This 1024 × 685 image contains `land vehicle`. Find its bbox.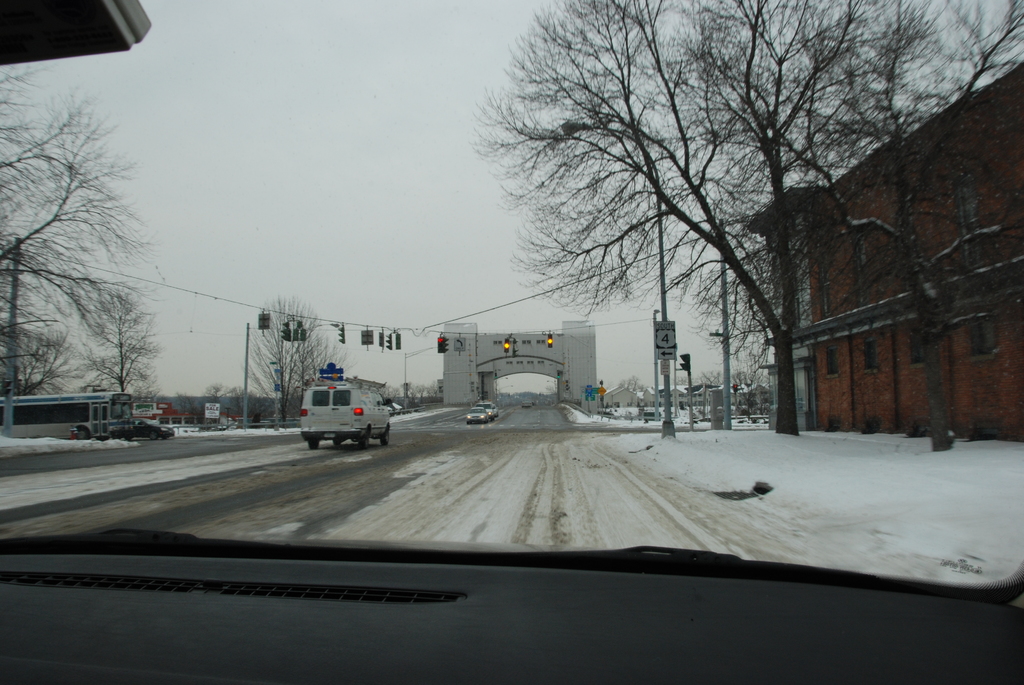
crop(0, 392, 133, 442).
